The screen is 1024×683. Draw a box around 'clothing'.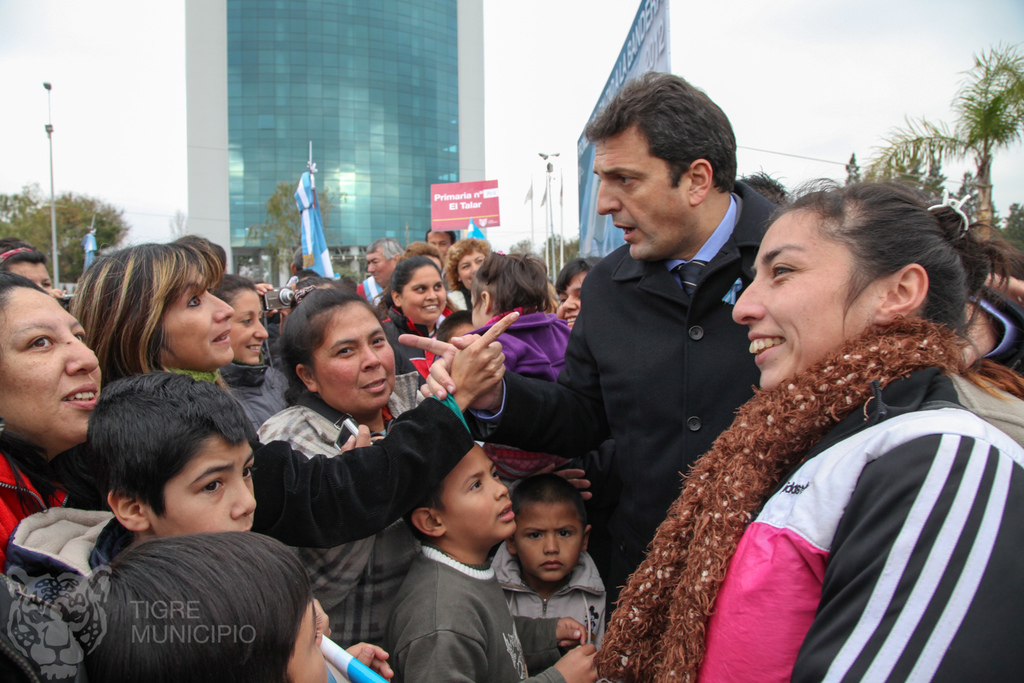
(261, 380, 412, 655).
